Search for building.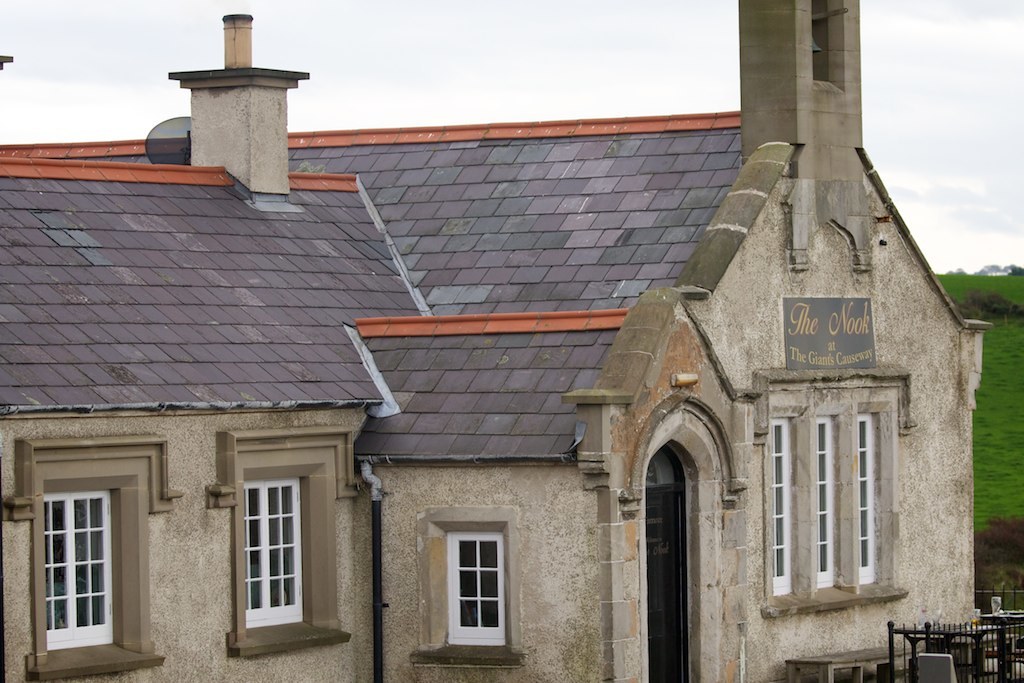
Found at left=0, top=0, right=994, bottom=682.
